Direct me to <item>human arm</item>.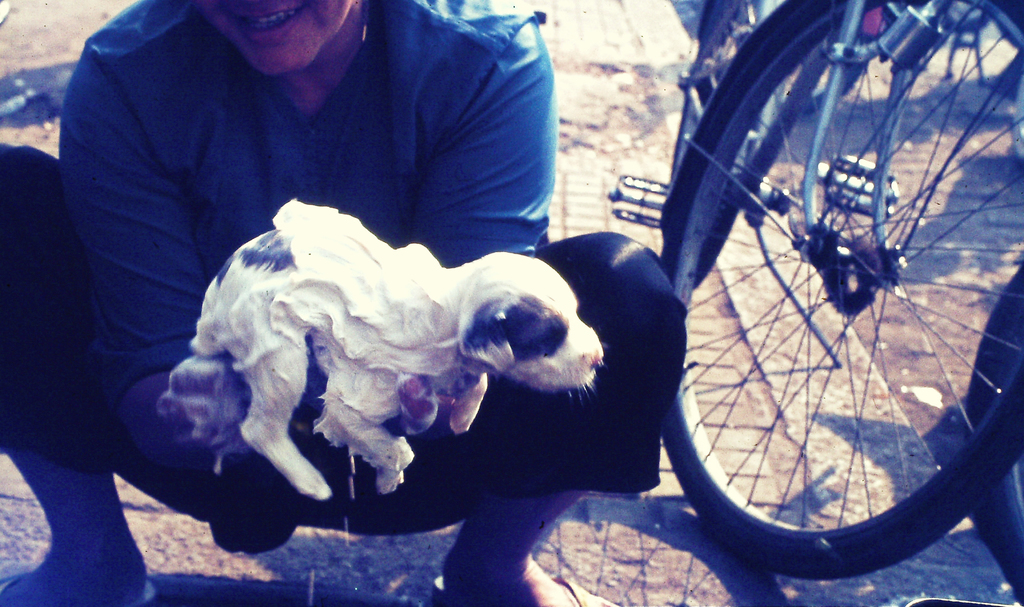
Direction: {"left": 404, "top": 9, "right": 561, "bottom": 271}.
